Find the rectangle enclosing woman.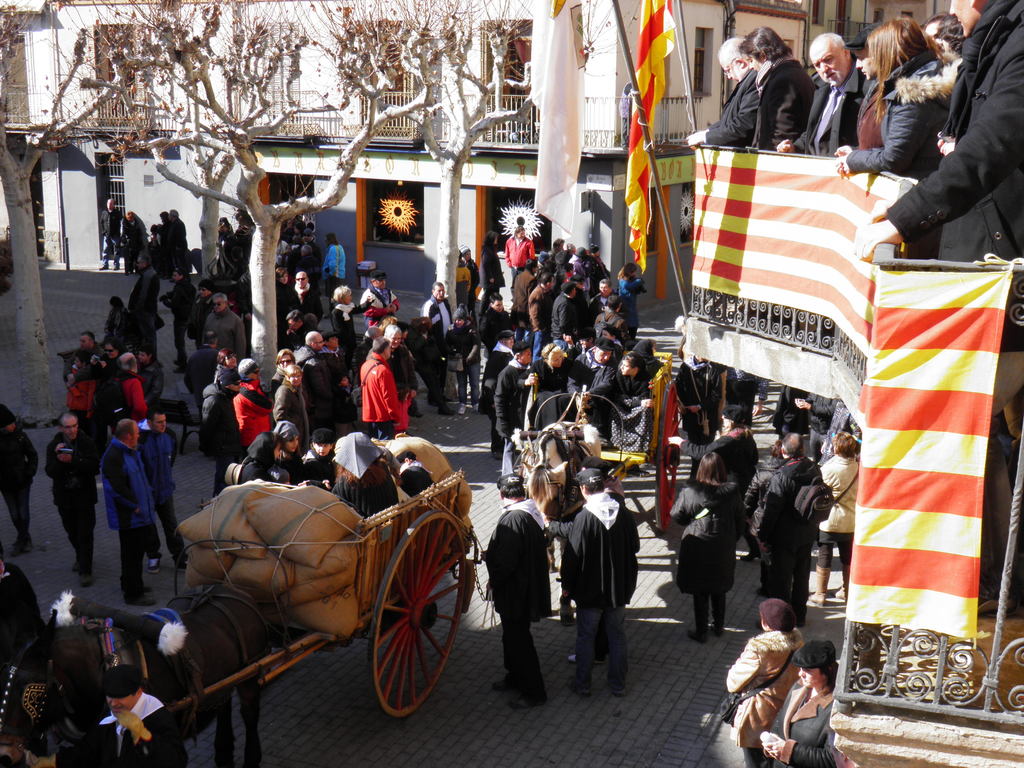
select_region(516, 344, 586, 400).
